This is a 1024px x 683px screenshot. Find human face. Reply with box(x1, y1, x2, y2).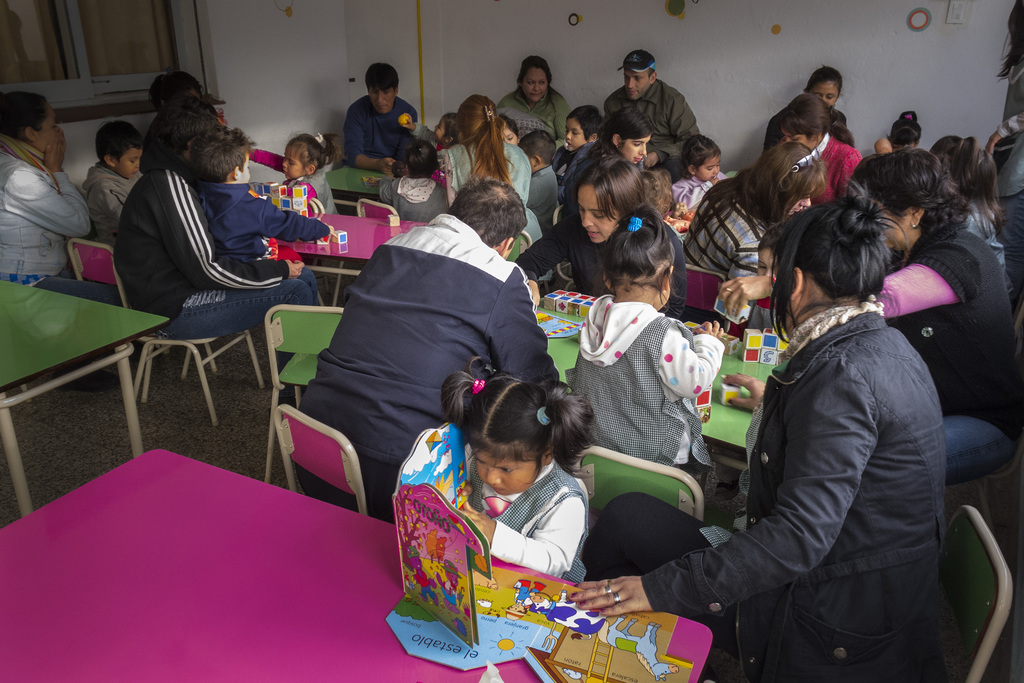
box(474, 448, 539, 502).
